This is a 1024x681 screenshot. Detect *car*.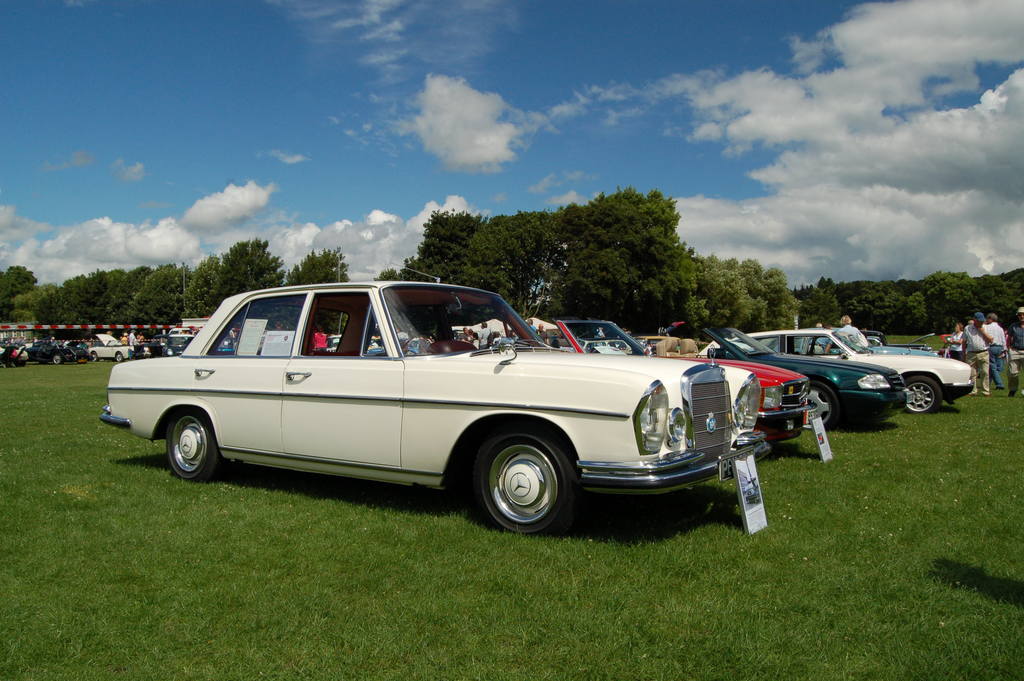
[left=100, top=282, right=792, bottom=537].
